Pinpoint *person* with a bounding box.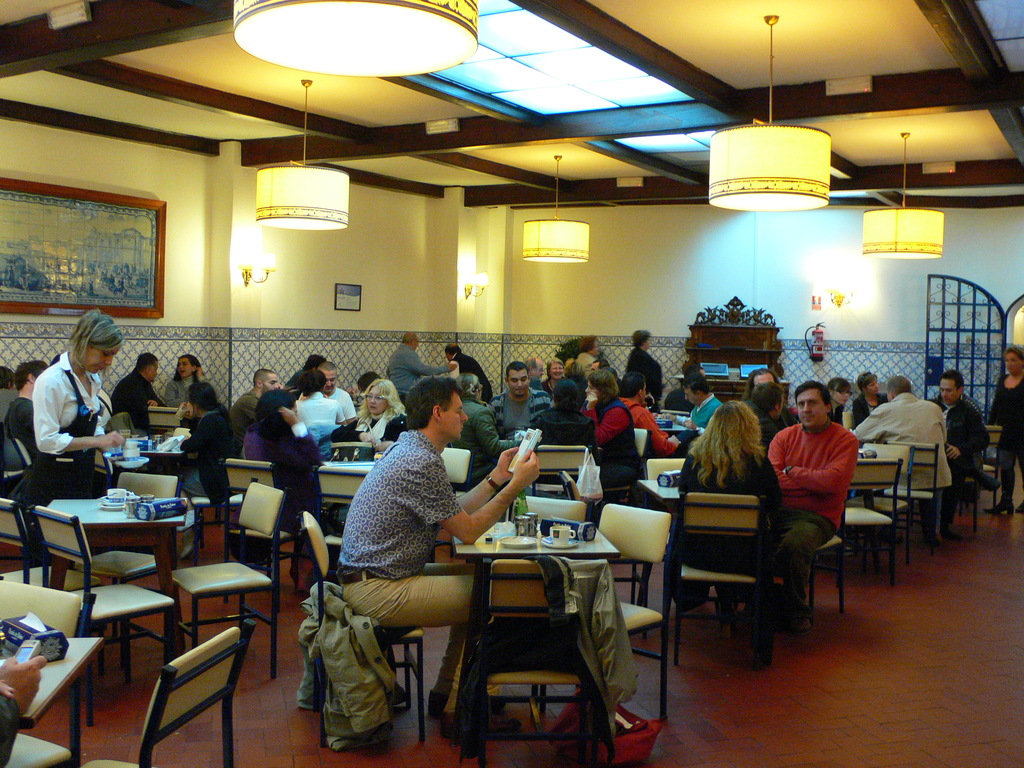
[left=332, top=383, right=408, bottom=447].
